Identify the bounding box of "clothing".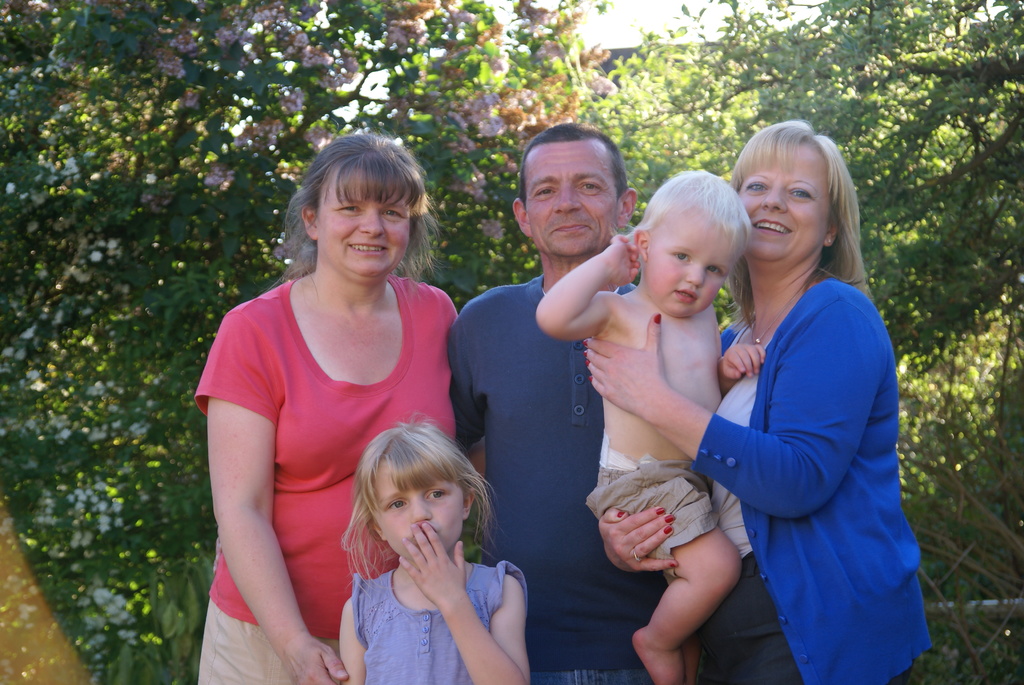
pyautogui.locateOnScreen(351, 560, 529, 684).
